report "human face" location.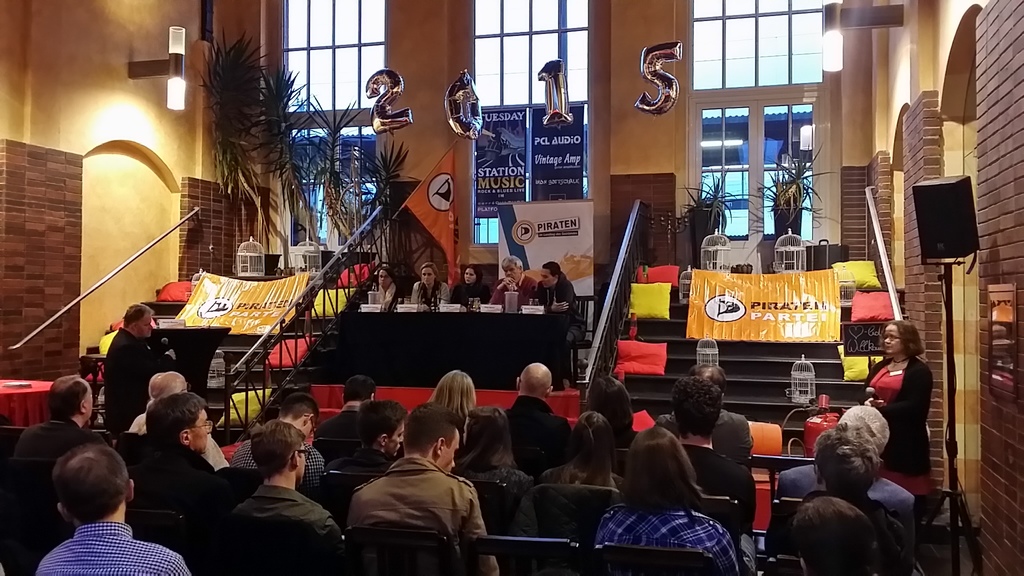
Report: locate(376, 273, 390, 288).
